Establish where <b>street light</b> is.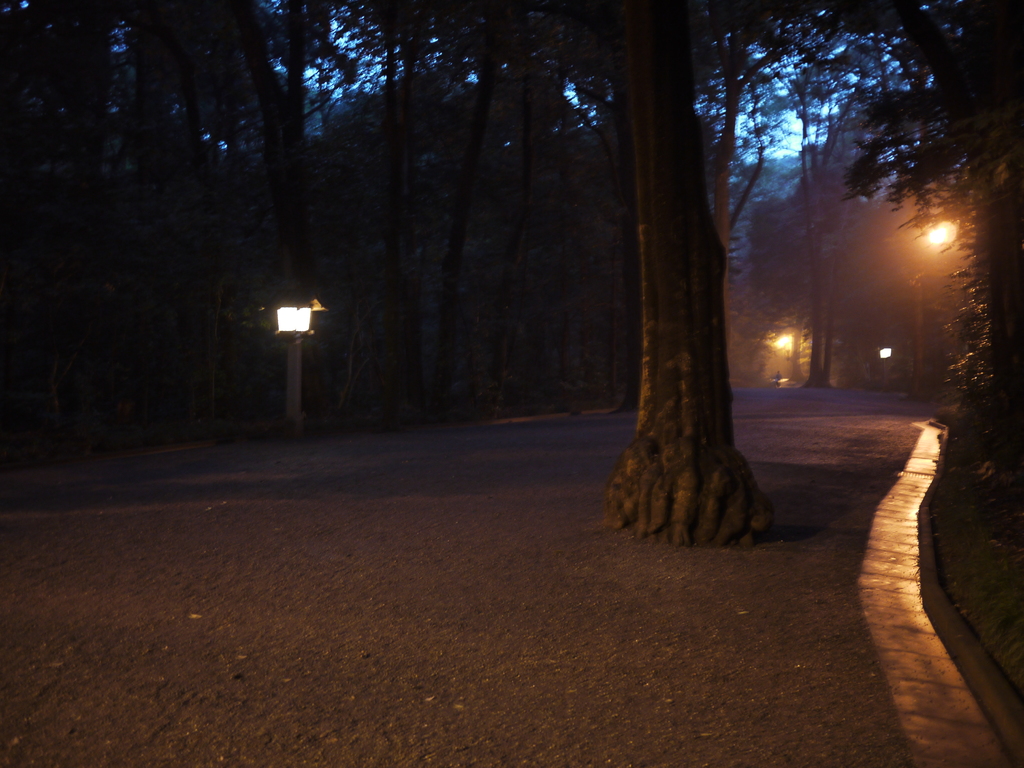
Established at bbox=[246, 278, 317, 413].
